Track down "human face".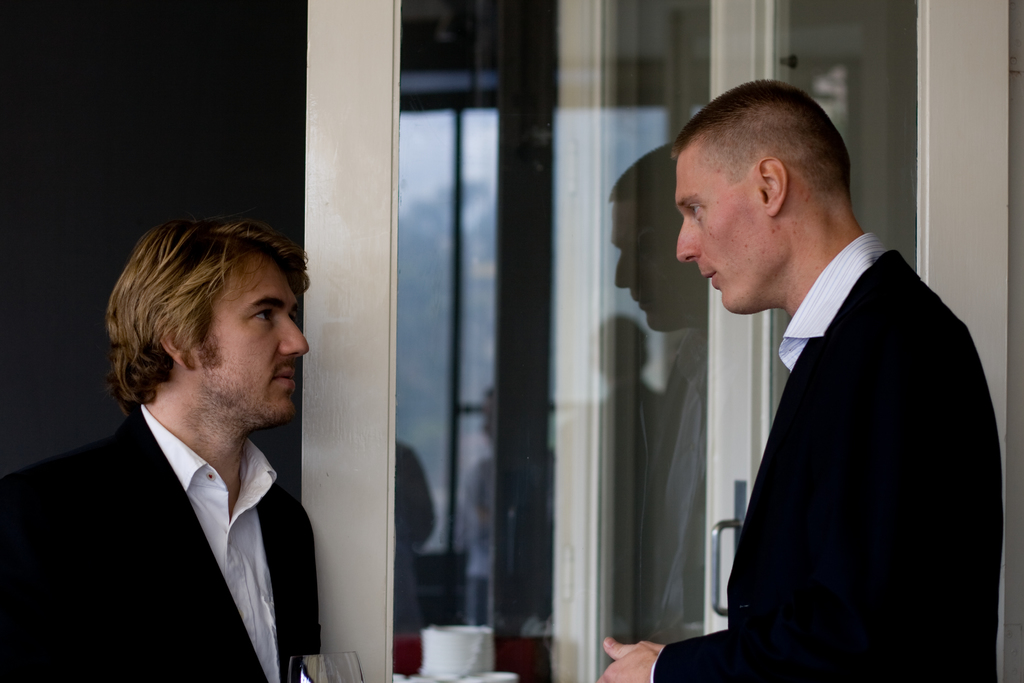
Tracked to 189,238,319,420.
